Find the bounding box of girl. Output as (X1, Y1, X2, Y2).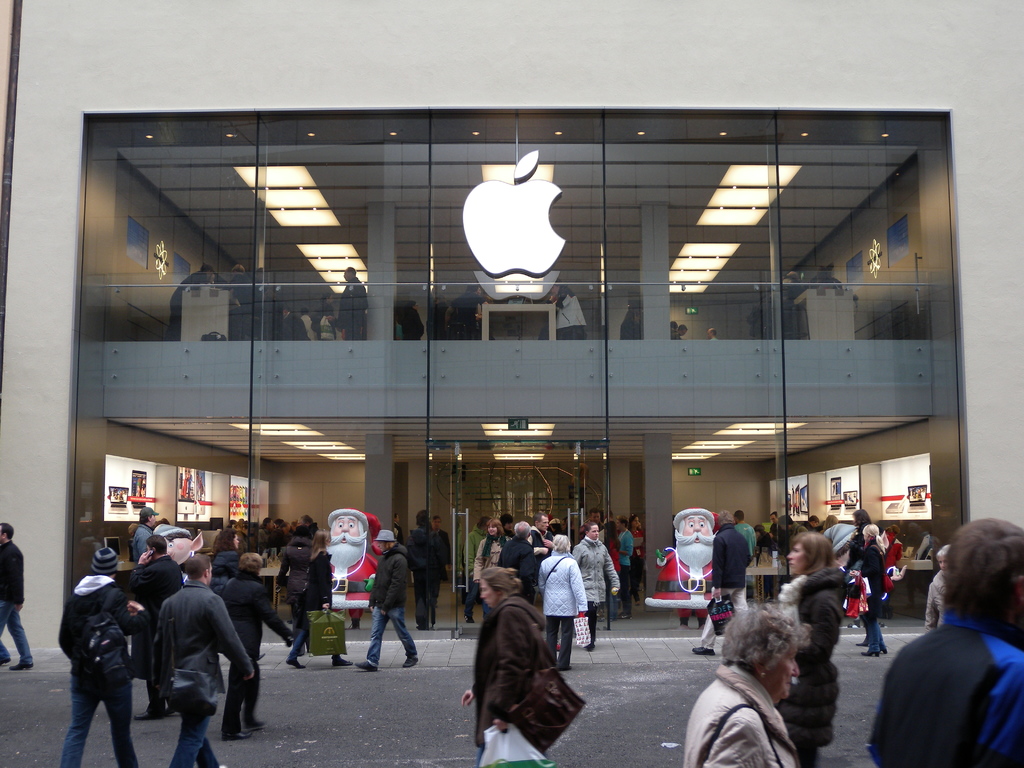
(460, 572, 582, 767).
